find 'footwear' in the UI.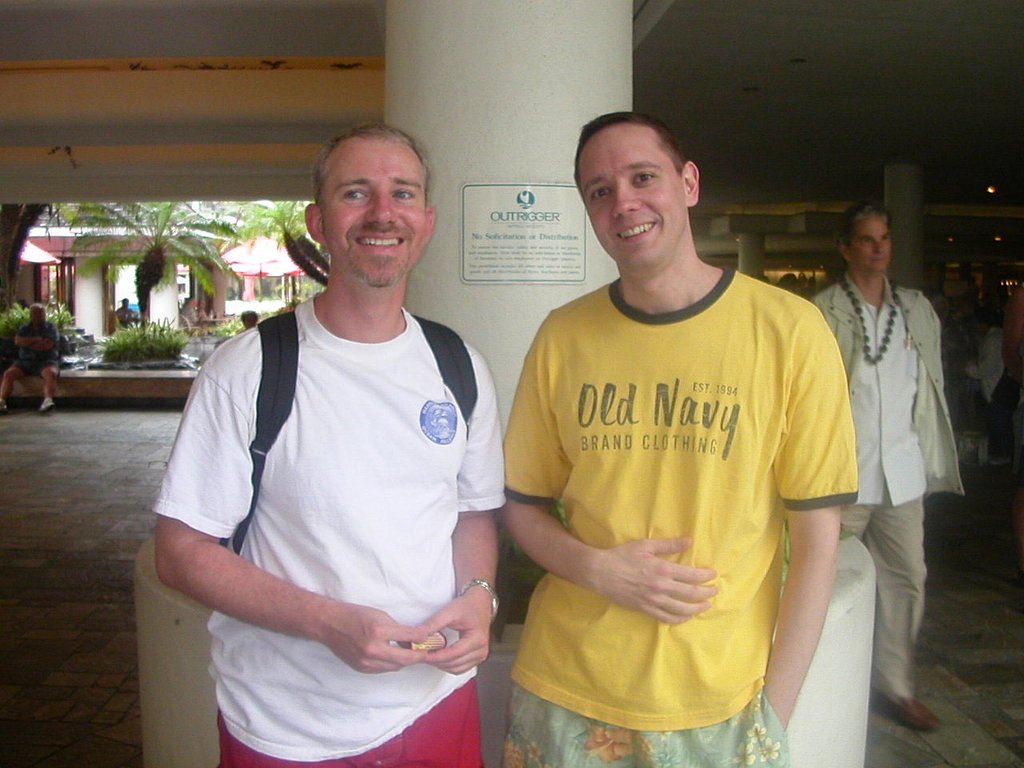
UI element at x1=866, y1=698, x2=948, y2=728.
